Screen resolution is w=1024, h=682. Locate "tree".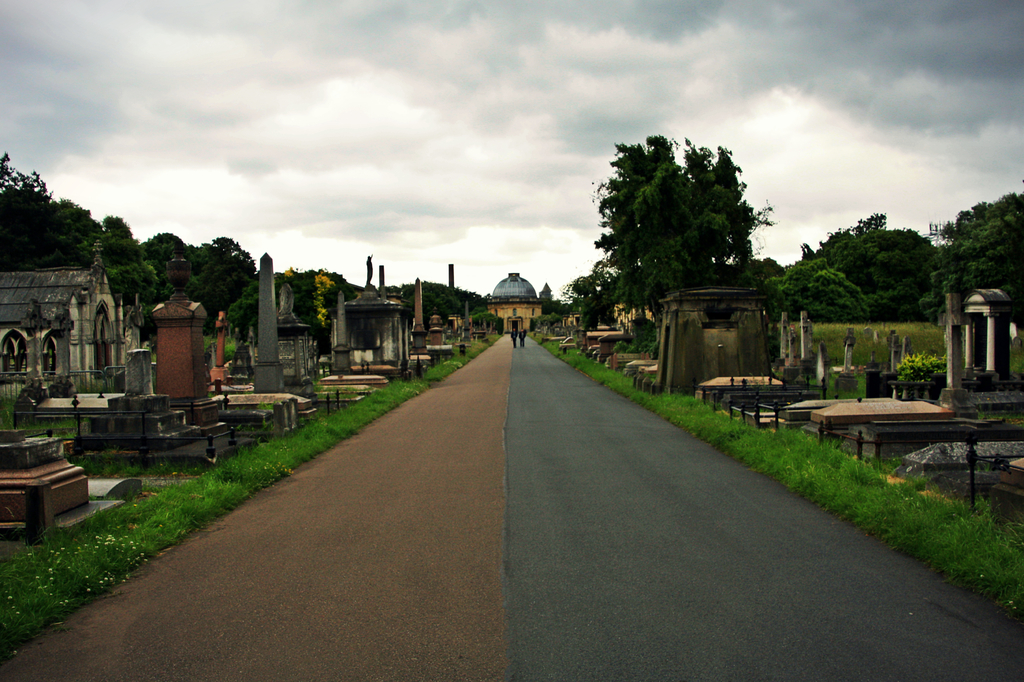
pyautogui.locateOnScreen(0, 150, 68, 274).
